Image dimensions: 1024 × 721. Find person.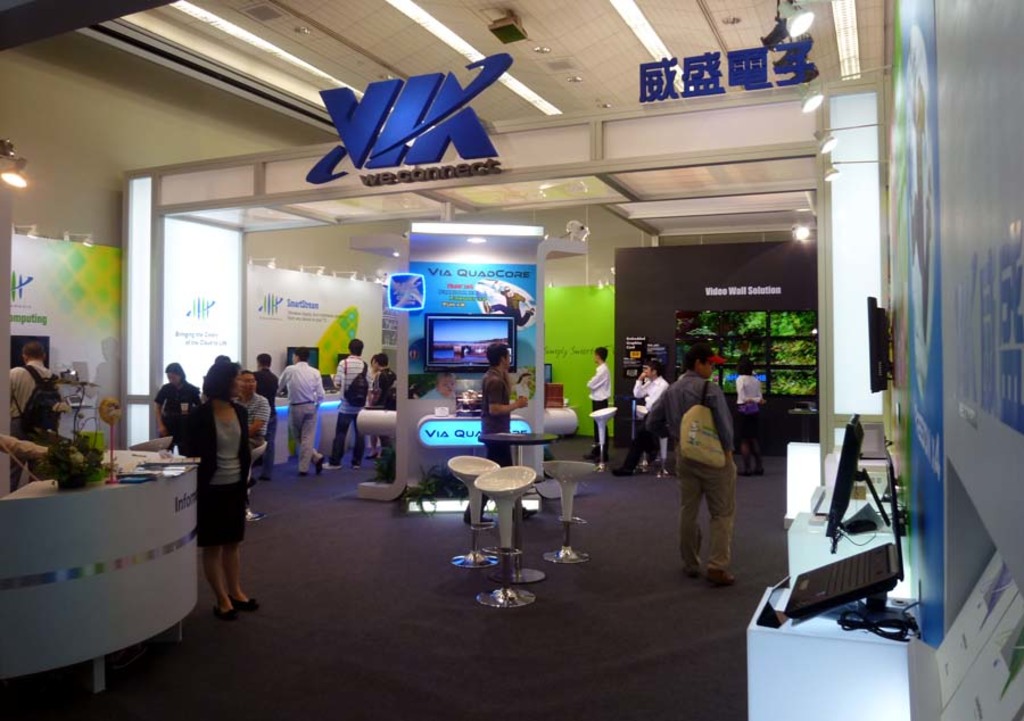
bbox=(233, 366, 276, 453).
